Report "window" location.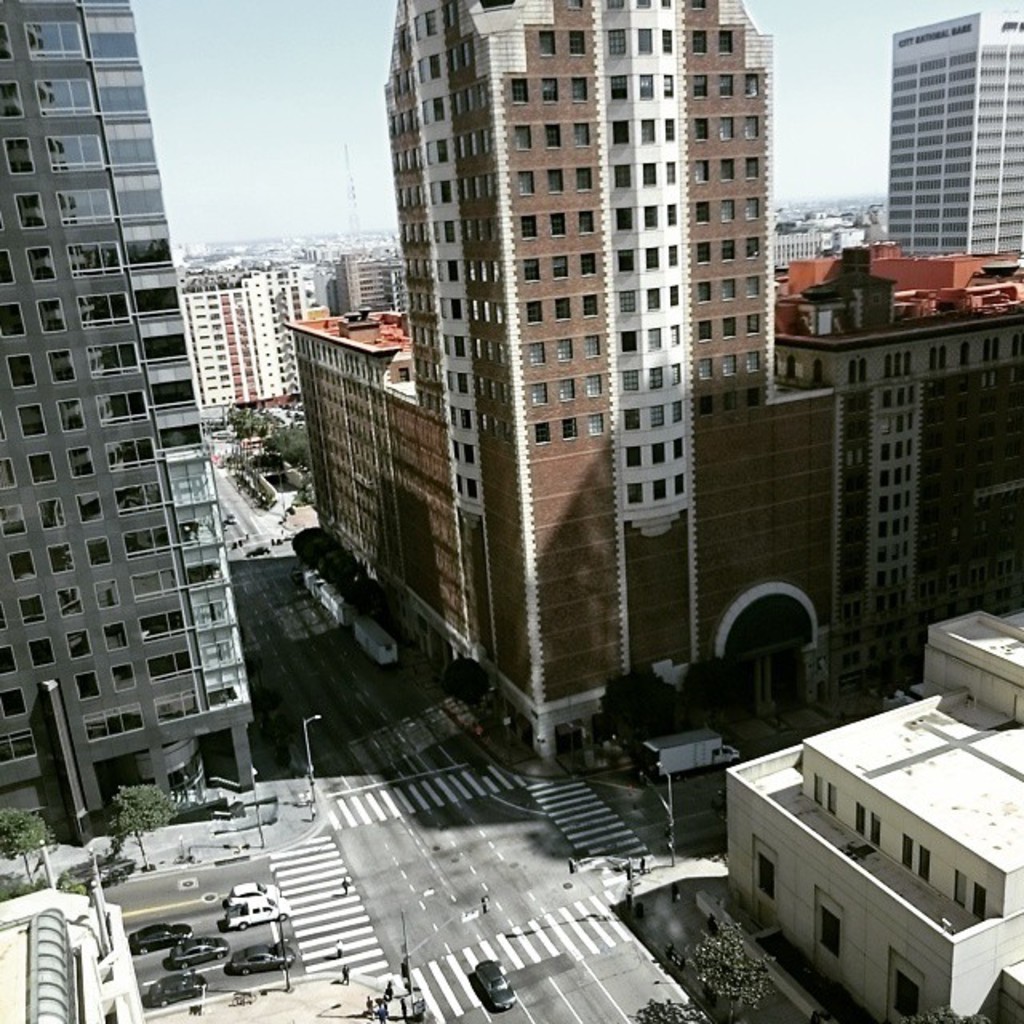
Report: bbox=[557, 374, 578, 402].
